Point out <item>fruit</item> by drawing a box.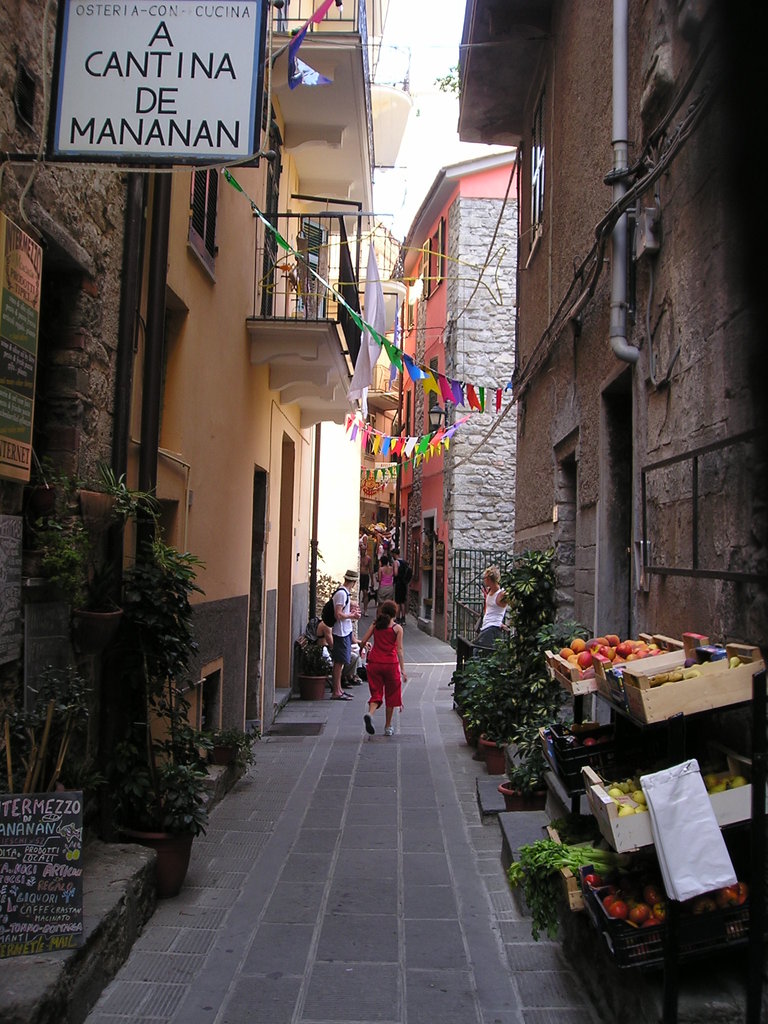
[584,737,598,745].
